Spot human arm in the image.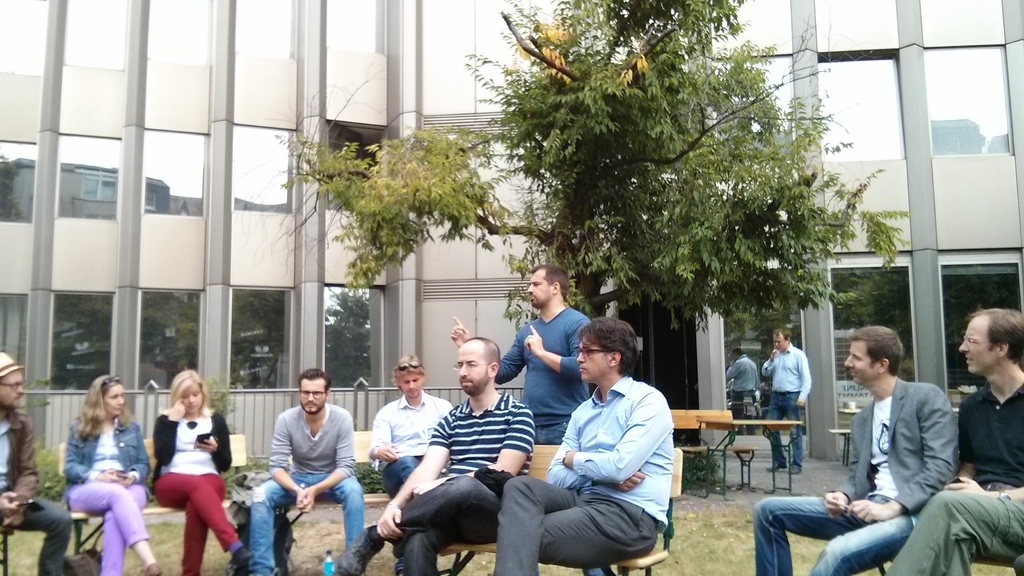
human arm found at 68, 424, 127, 487.
